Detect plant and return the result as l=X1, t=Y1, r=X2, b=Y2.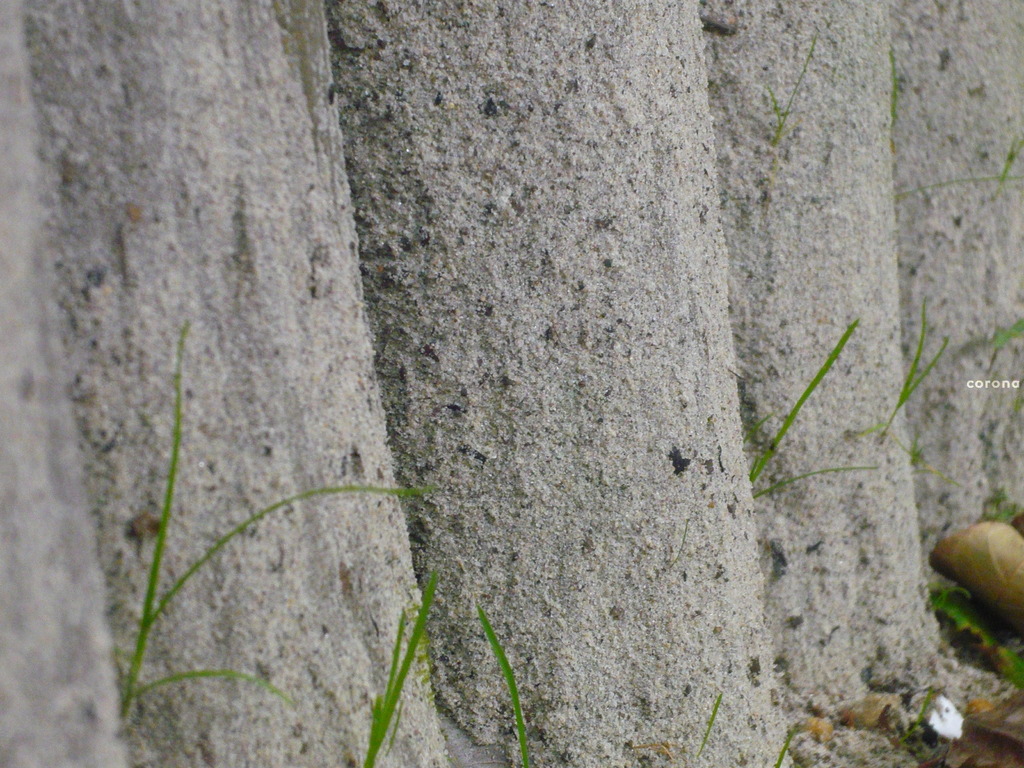
l=469, t=603, r=534, b=767.
